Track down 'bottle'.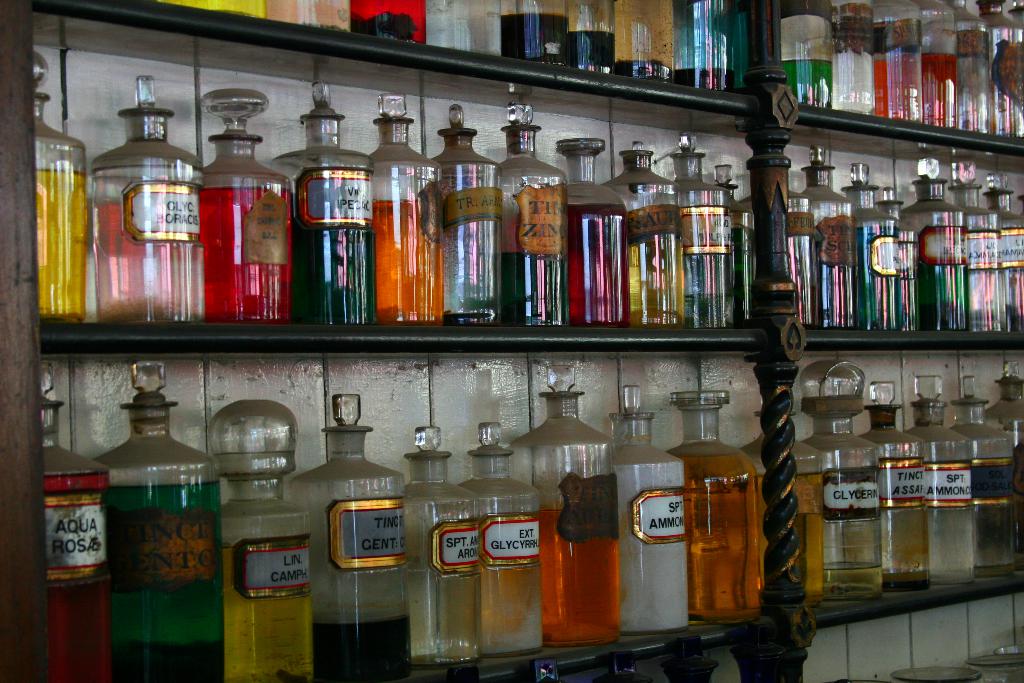
Tracked to (x1=456, y1=417, x2=540, y2=655).
